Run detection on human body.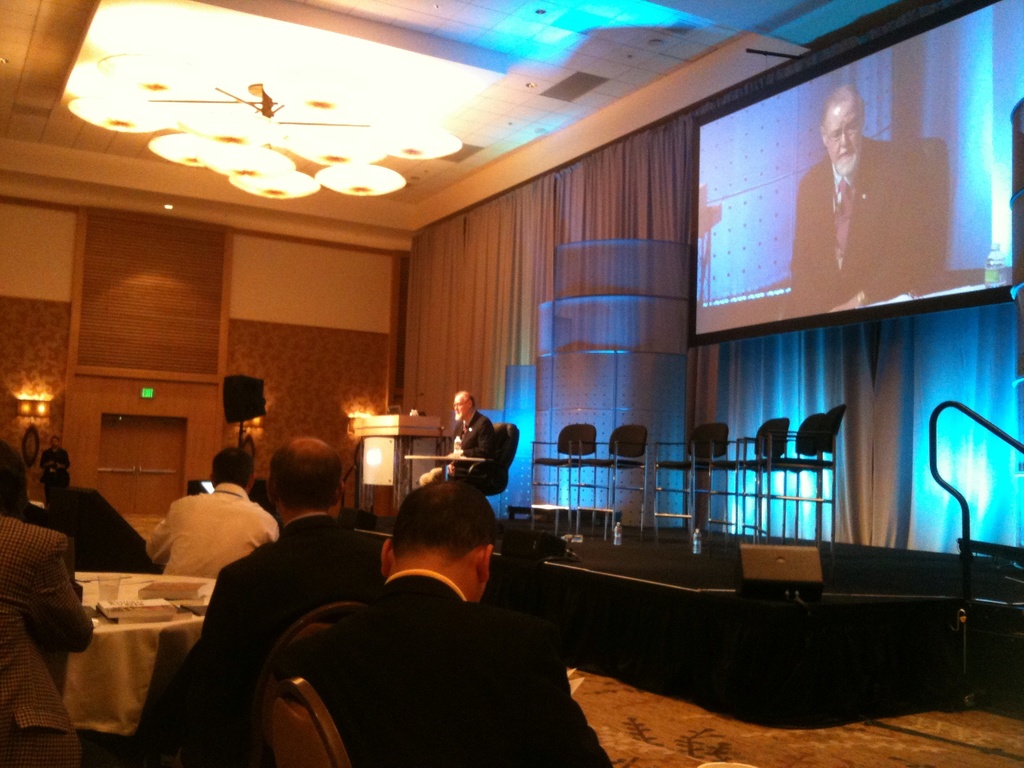
Result: 187:439:382:767.
